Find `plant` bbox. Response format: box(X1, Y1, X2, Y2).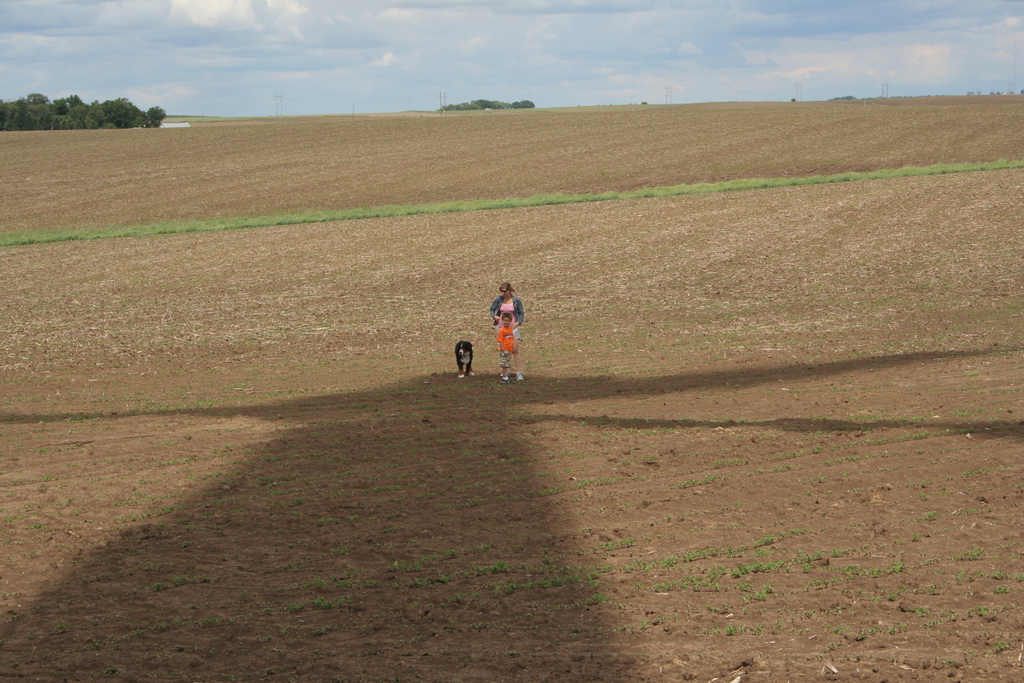
box(754, 590, 765, 602).
